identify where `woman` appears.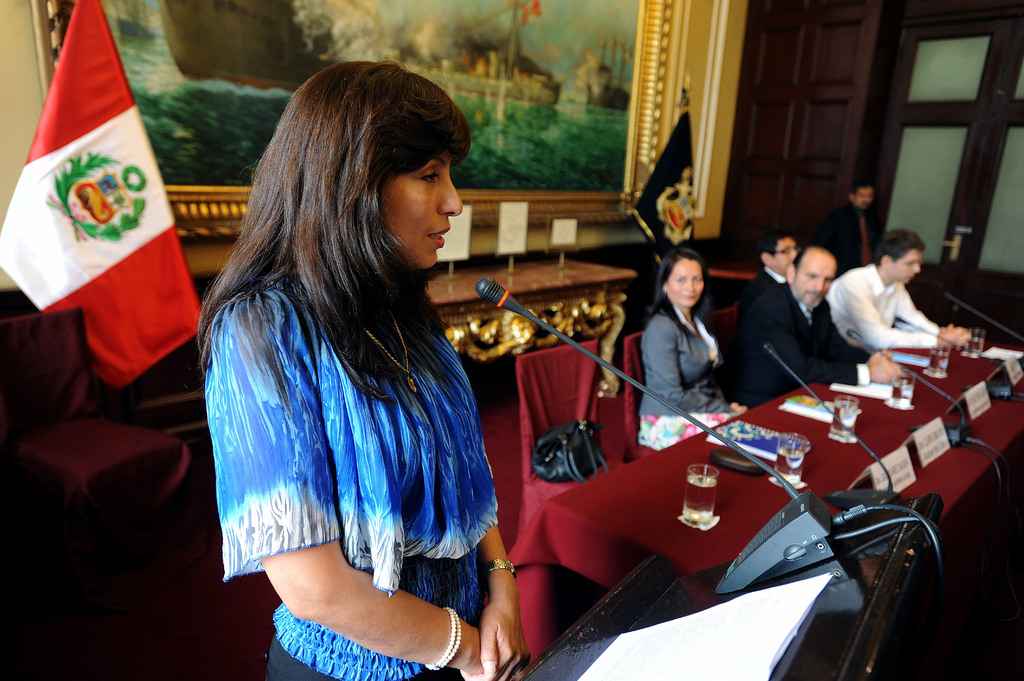
Appears at l=636, t=246, r=752, b=457.
